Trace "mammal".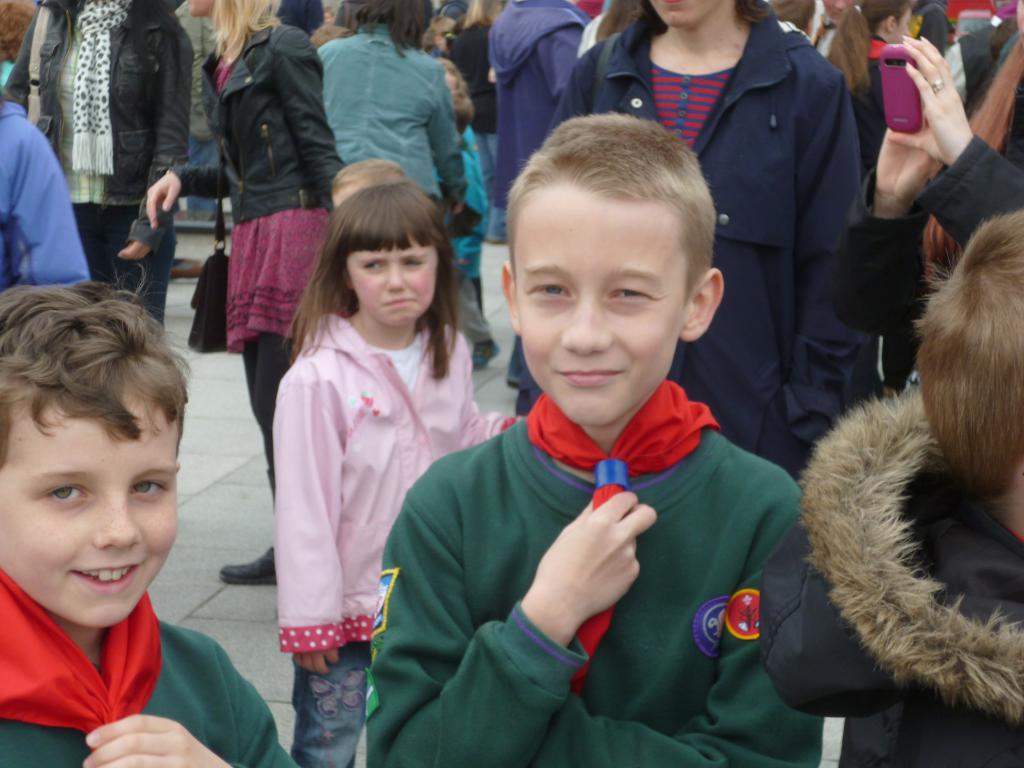
Traced to left=308, top=0, right=472, bottom=230.
